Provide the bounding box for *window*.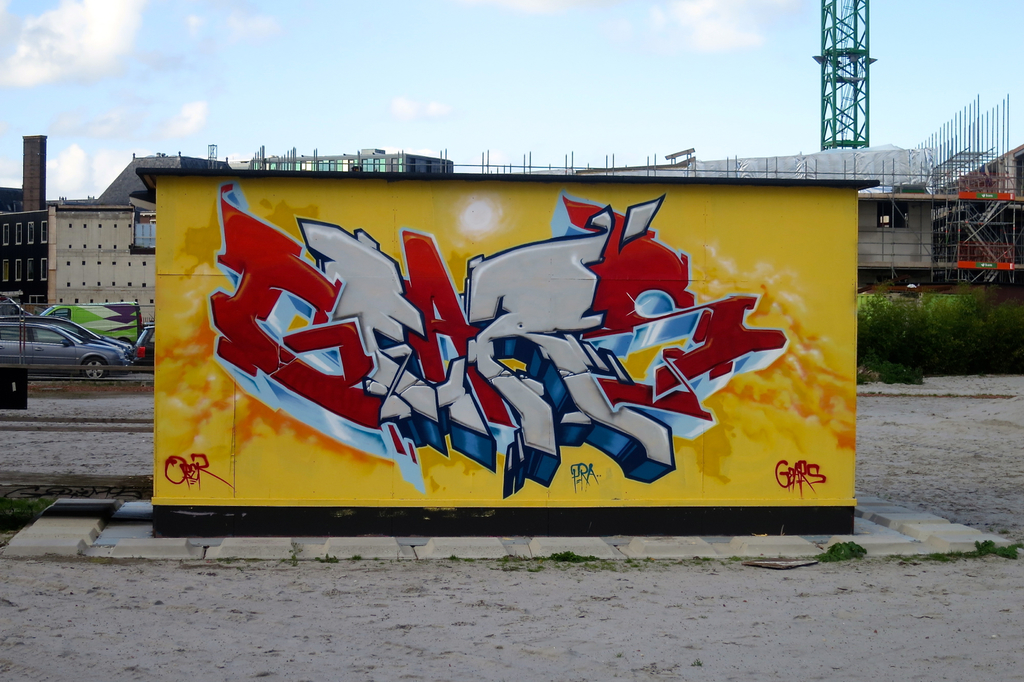
x1=2 y1=263 x2=10 y2=284.
